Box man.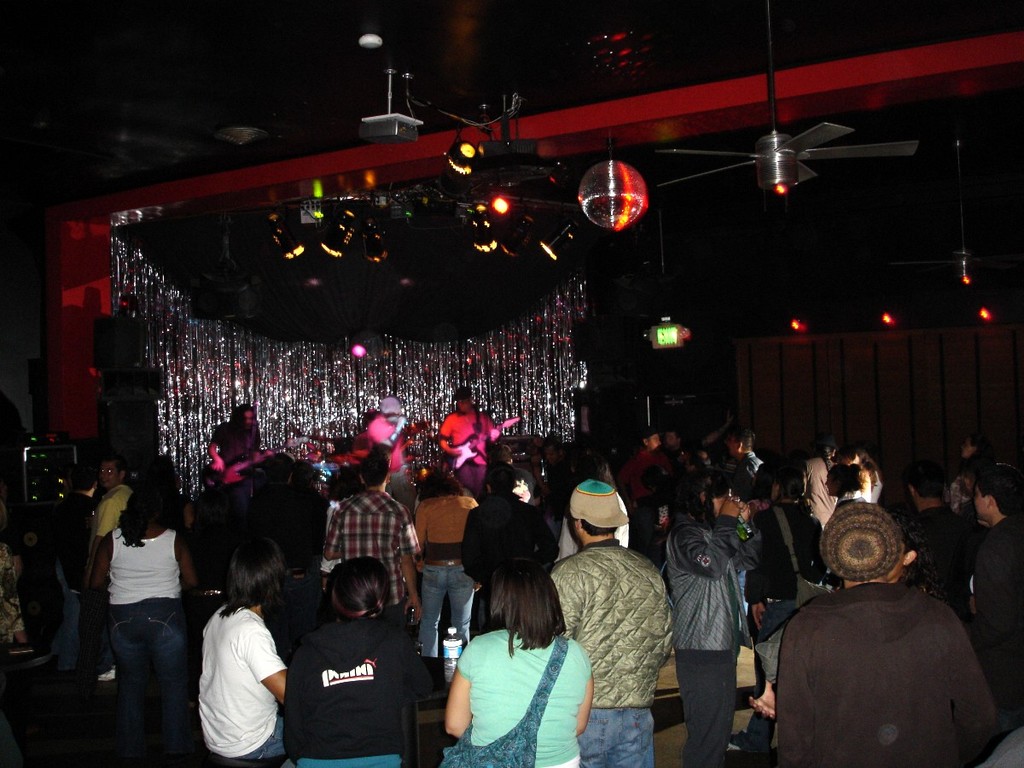
<box>366,398,412,512</box>.
